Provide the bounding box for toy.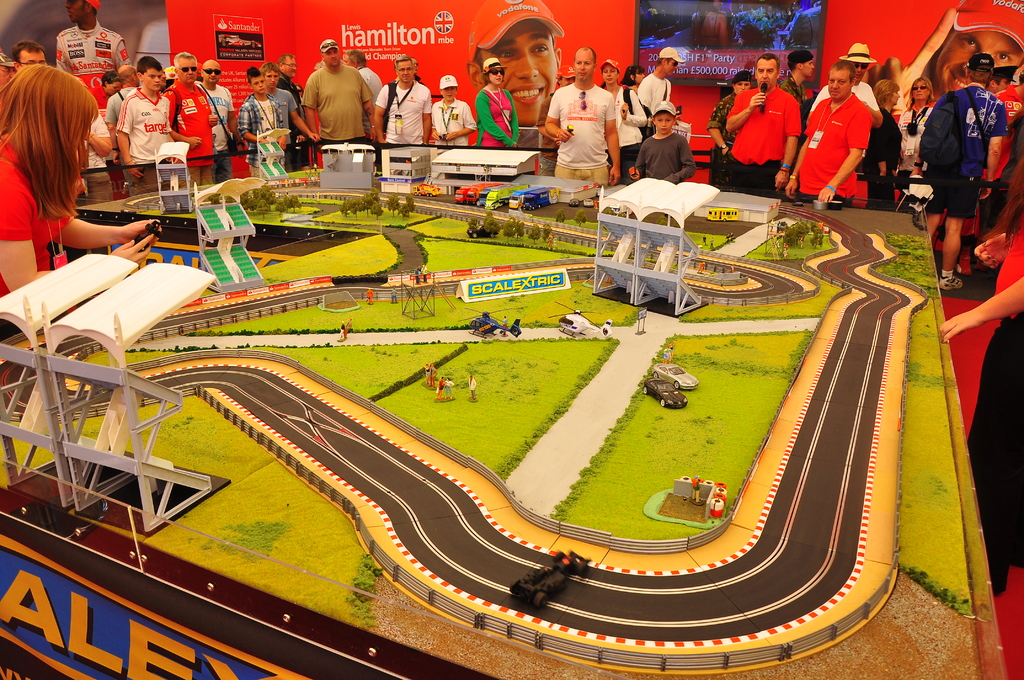
641,376,687,412.
